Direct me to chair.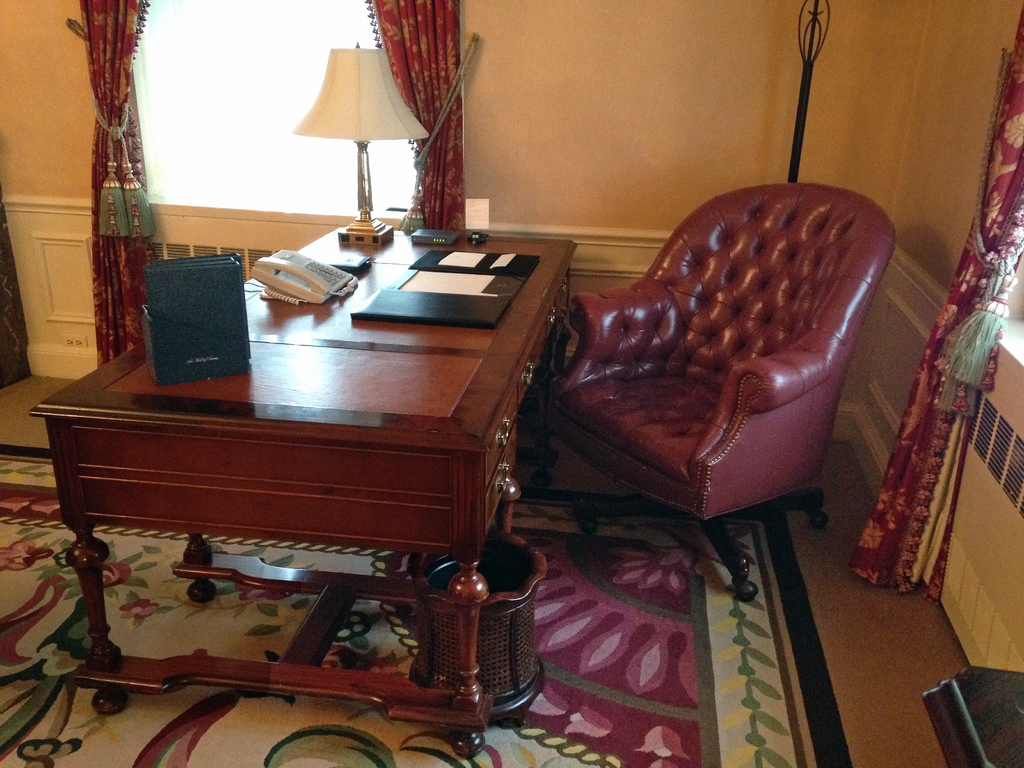
Direction: {"left": 511, "top": 175, "right": 905, "bottom": 561}.
